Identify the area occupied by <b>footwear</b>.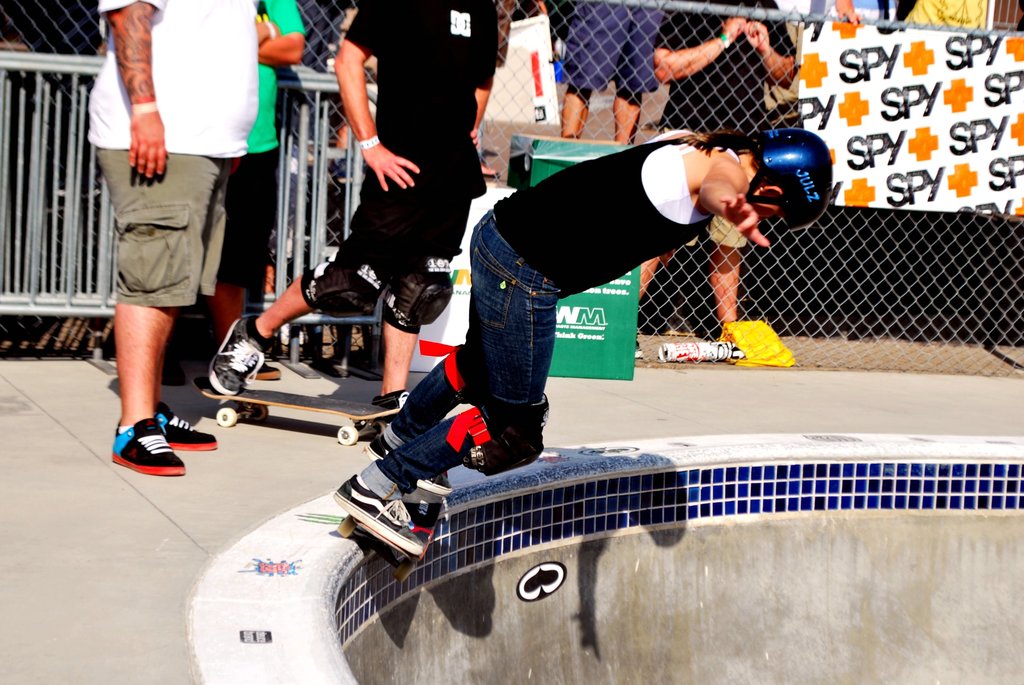
Area: bbox(636, 334, 643, 360).
